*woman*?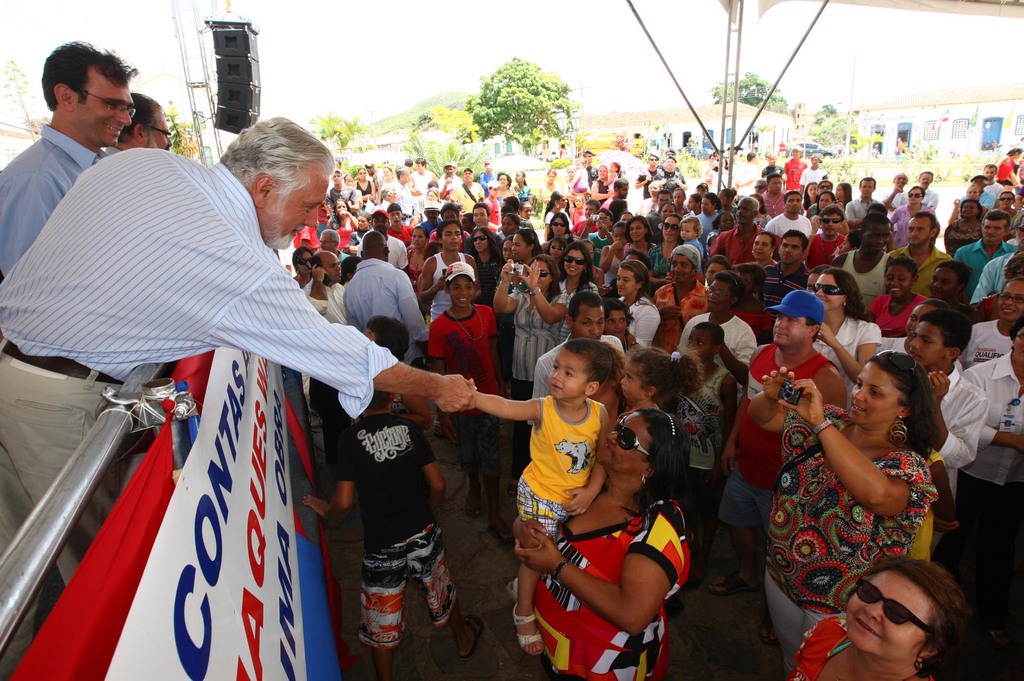
x1=493 y1=253 x2=573 y2=495
